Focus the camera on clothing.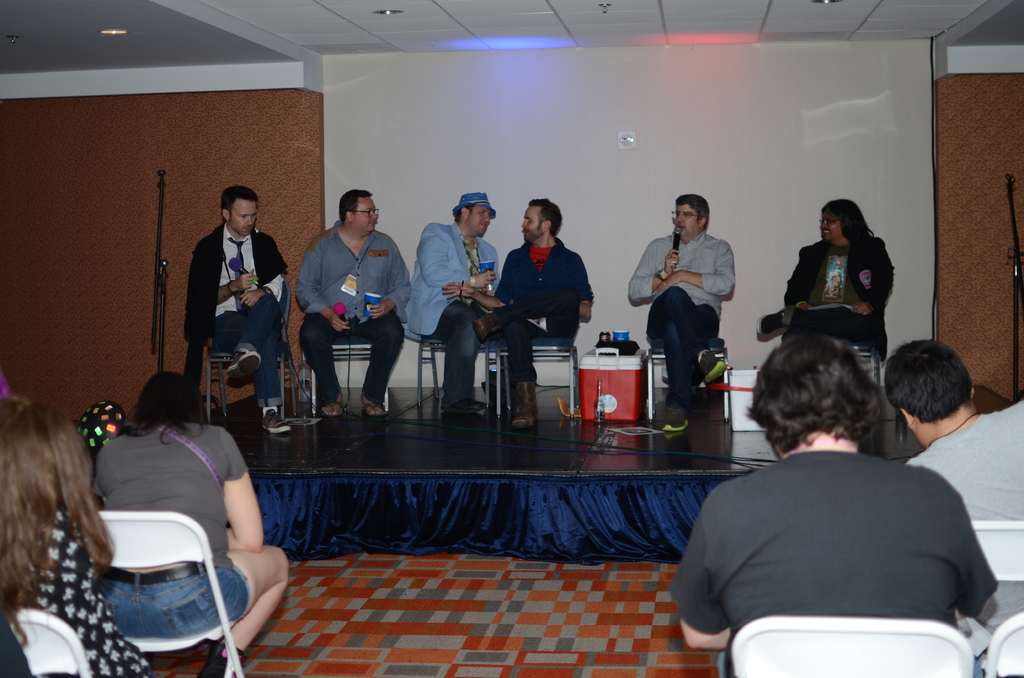
Focus region: {"left": 630, "top": 230, "right": 735, "bottom": 401}.
